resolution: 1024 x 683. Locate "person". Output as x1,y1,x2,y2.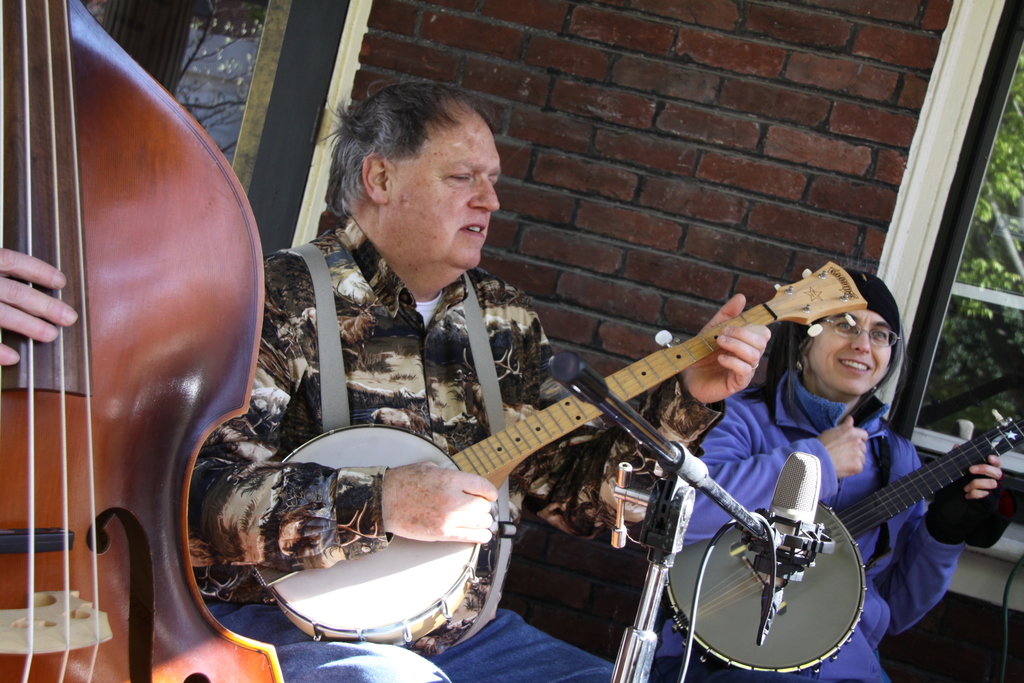
188,82,773,682.
